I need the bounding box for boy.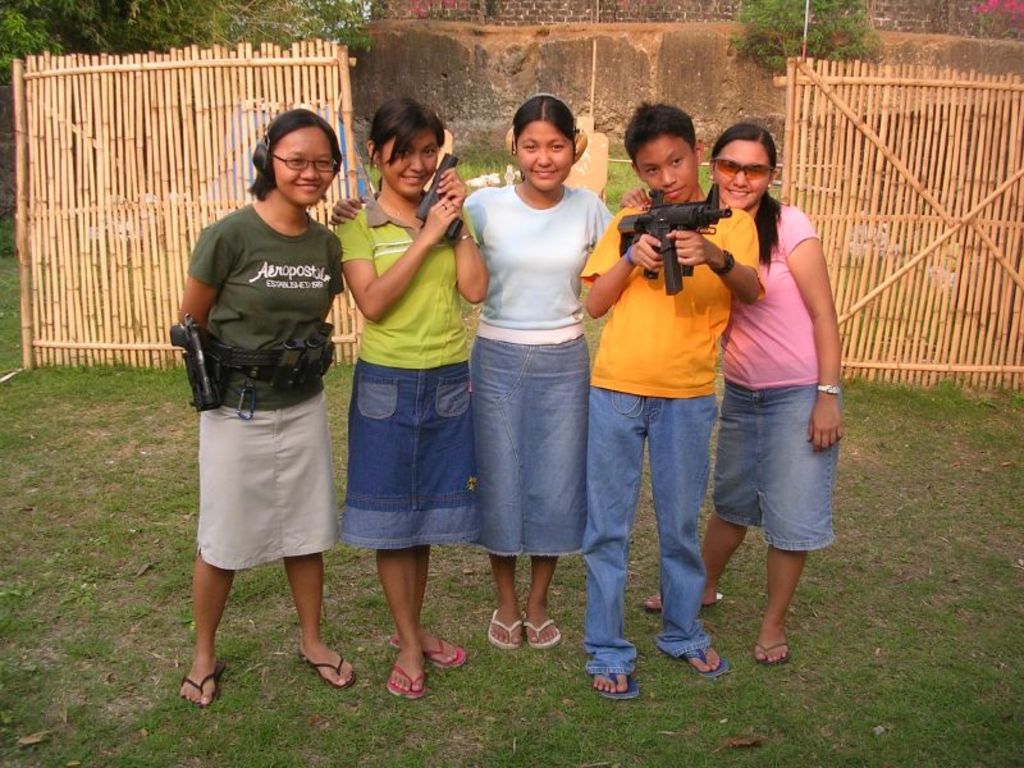
Here it is: bbox=[572, 92, 767, 692].
